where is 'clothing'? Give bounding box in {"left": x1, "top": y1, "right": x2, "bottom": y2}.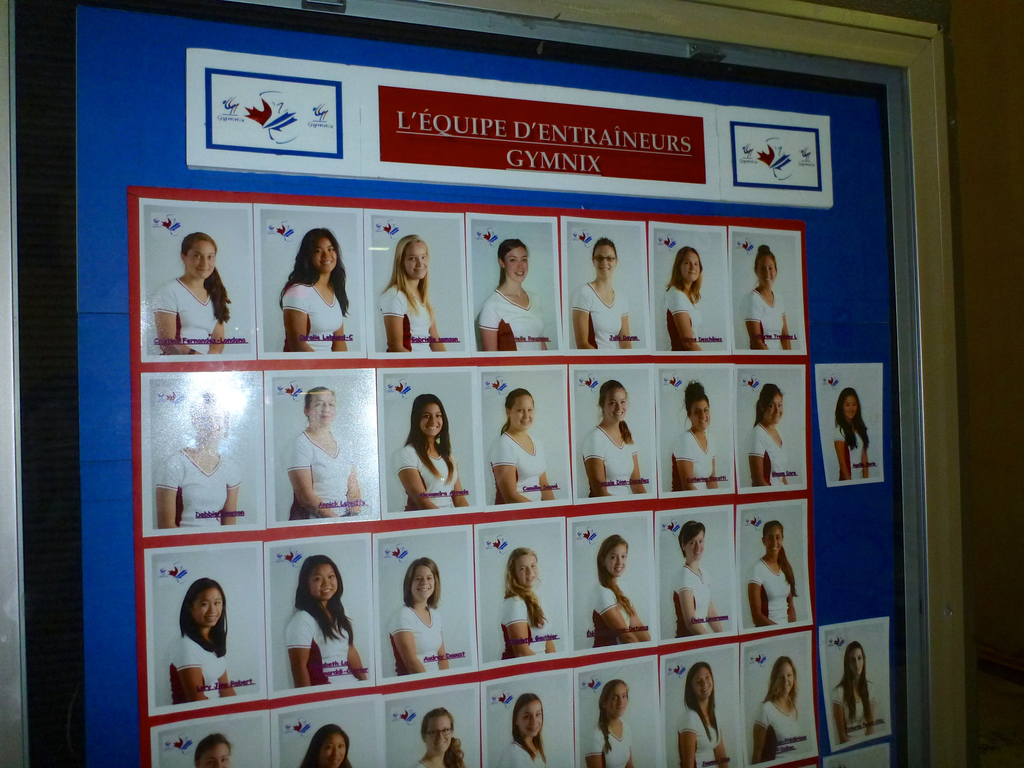
{"left": 588, "top": 582, "right": 630, "bottom": 651}.
